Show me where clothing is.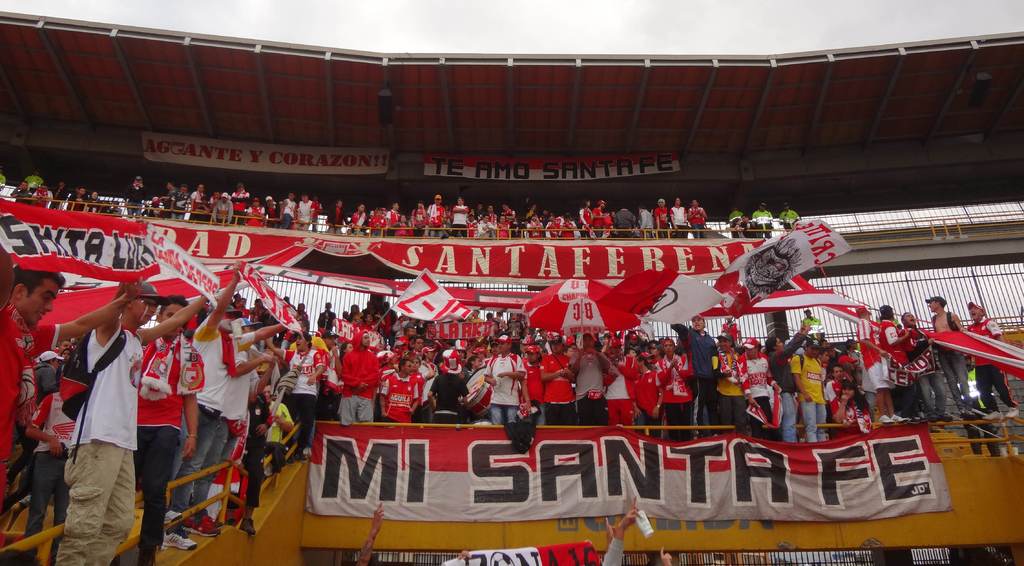
clothing is at <region>168, 310, 253, 513</region>.
